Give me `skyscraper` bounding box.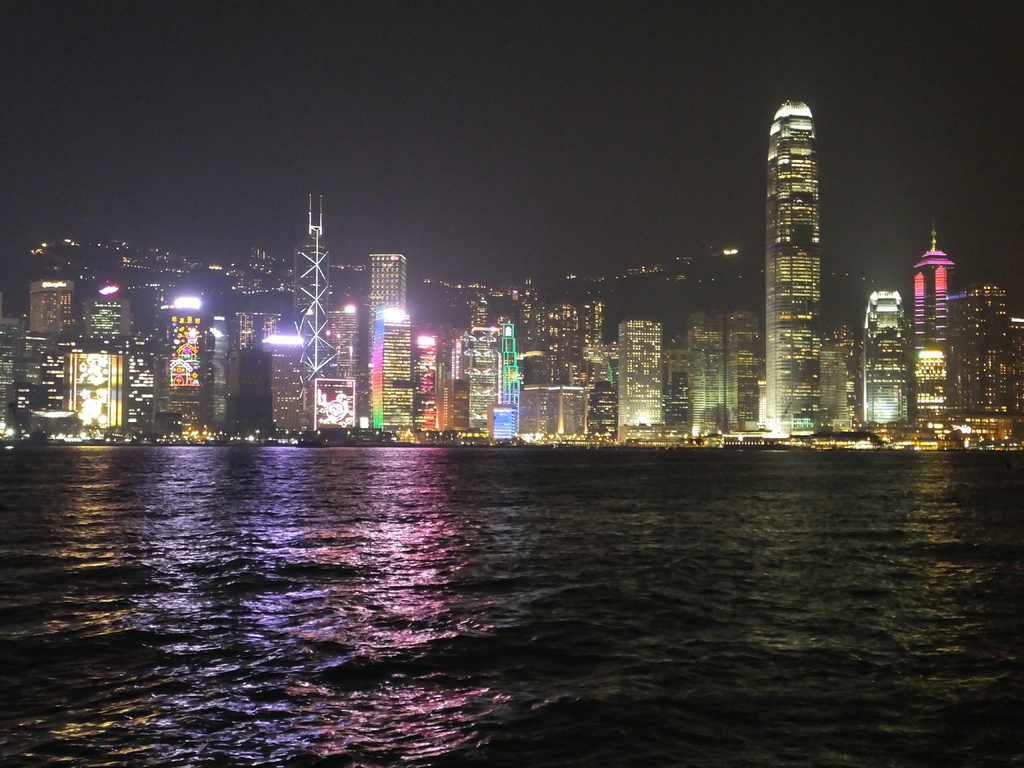
rect(368, 253, 408, 377).
